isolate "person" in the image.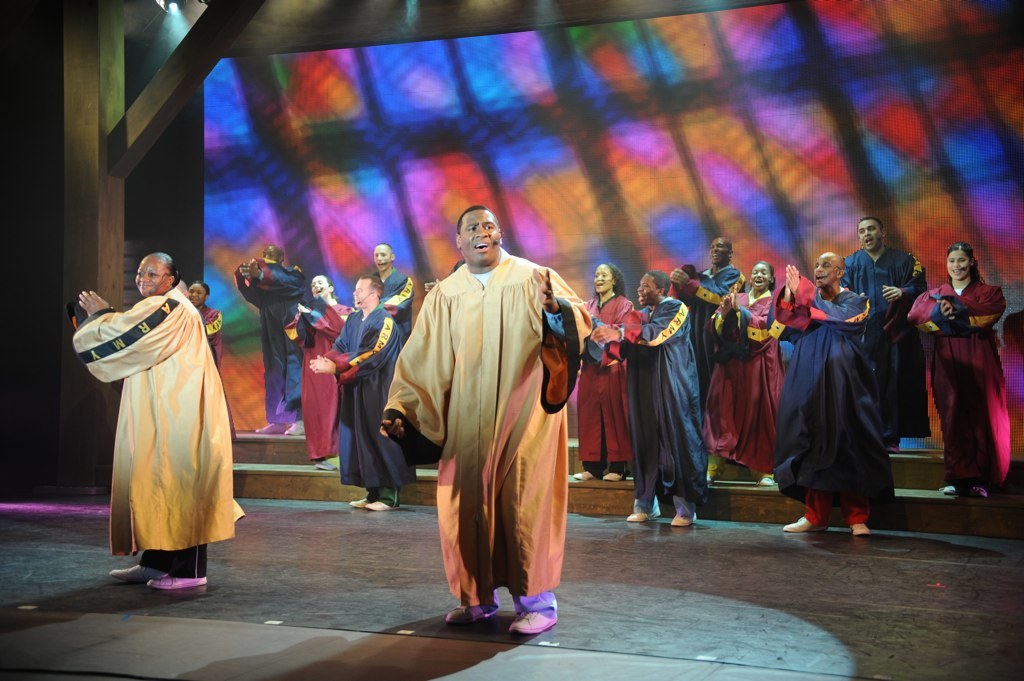
Isolated region: [592, 274, 709, 527].
